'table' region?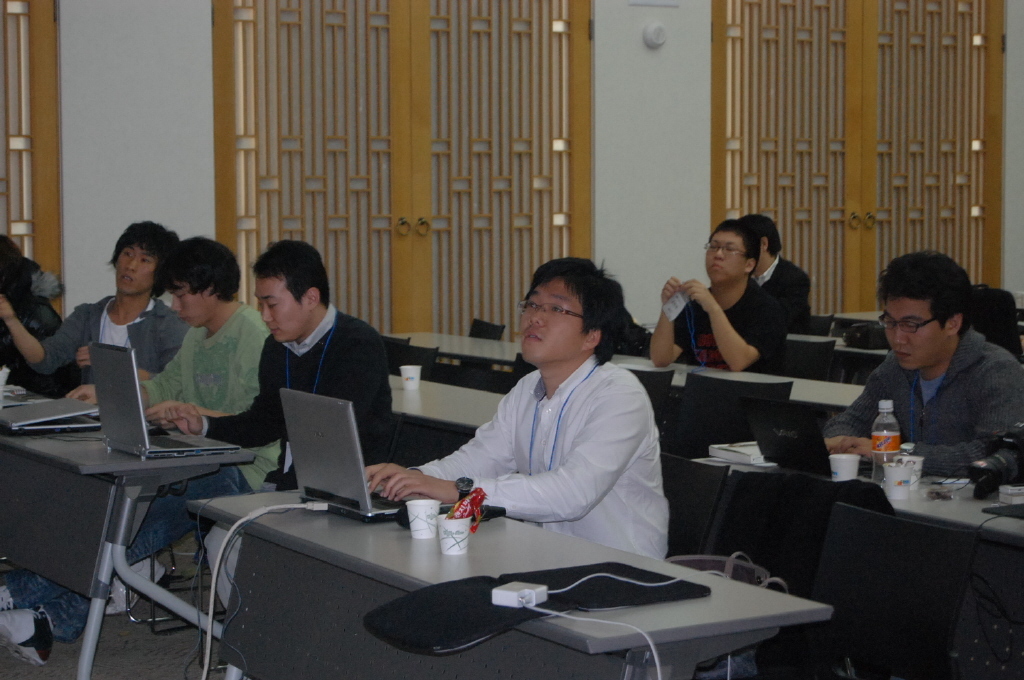
select_region(382, 325, 870, 418)
